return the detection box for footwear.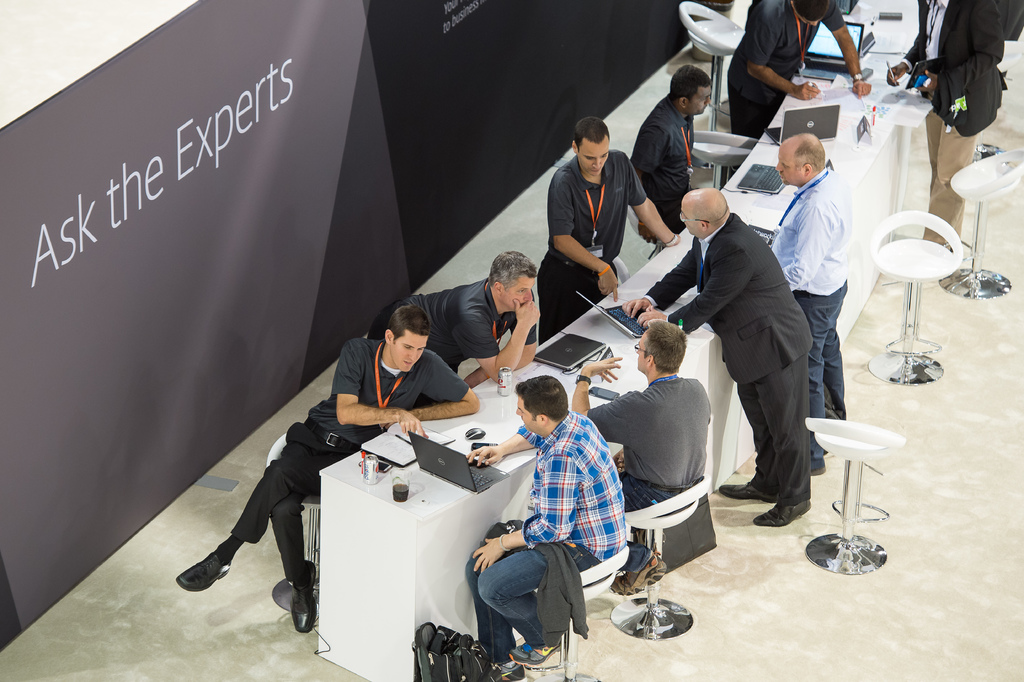
[left=504, top=640, right=564, bottom=670].
